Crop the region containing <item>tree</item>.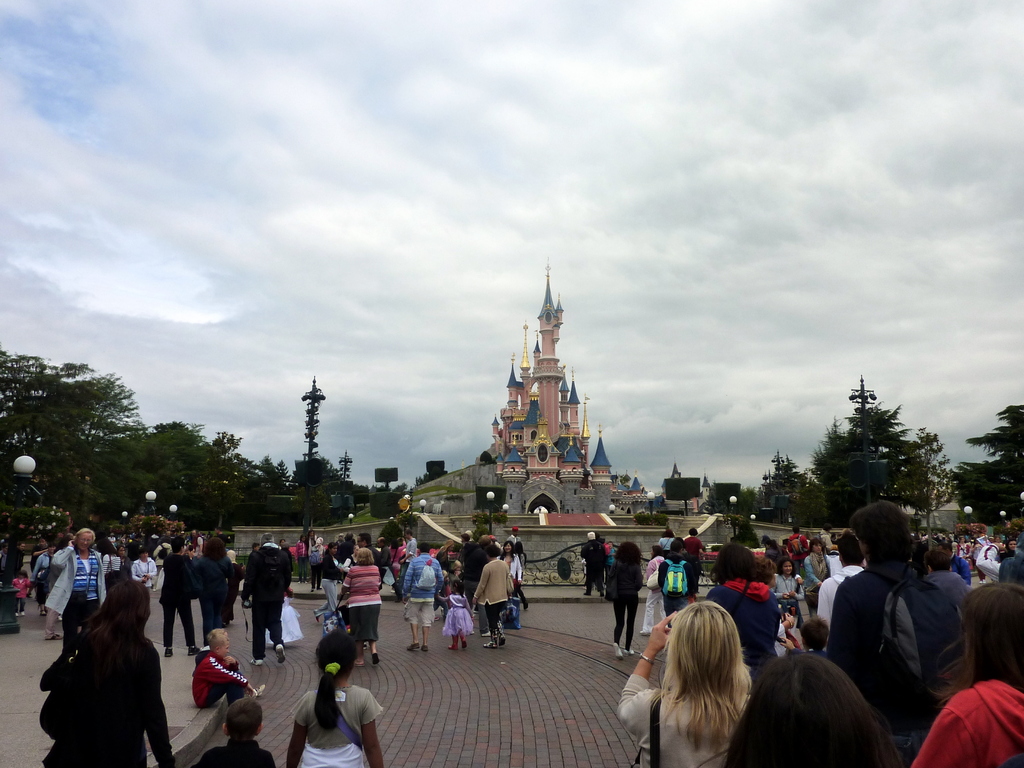
Crop region: 959:399:1023:535.
